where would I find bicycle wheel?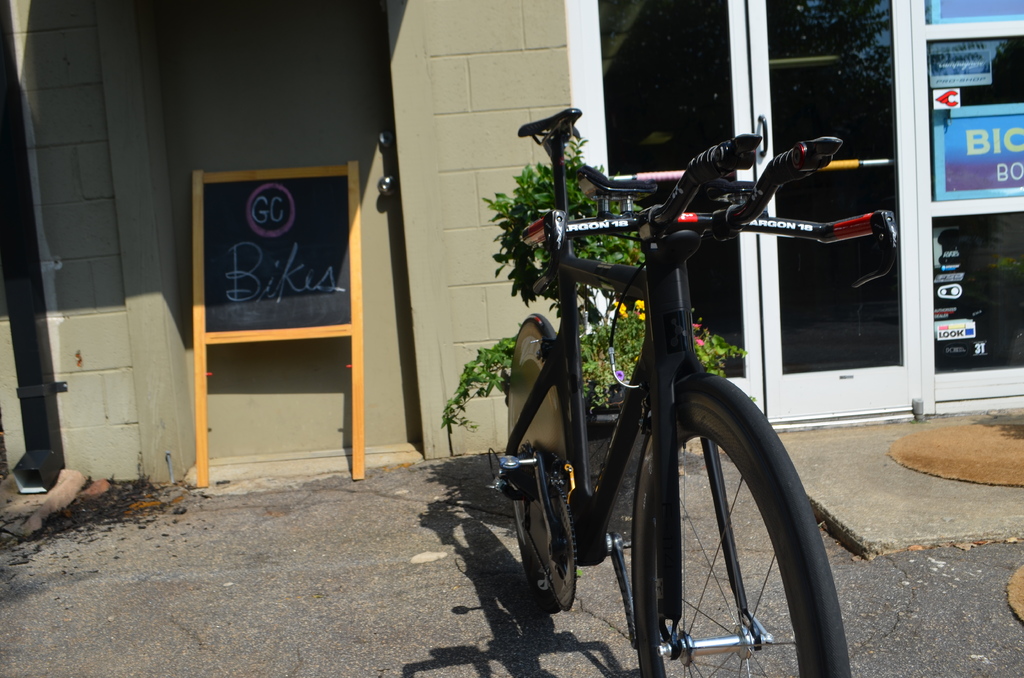
At (499,307,578,617).
